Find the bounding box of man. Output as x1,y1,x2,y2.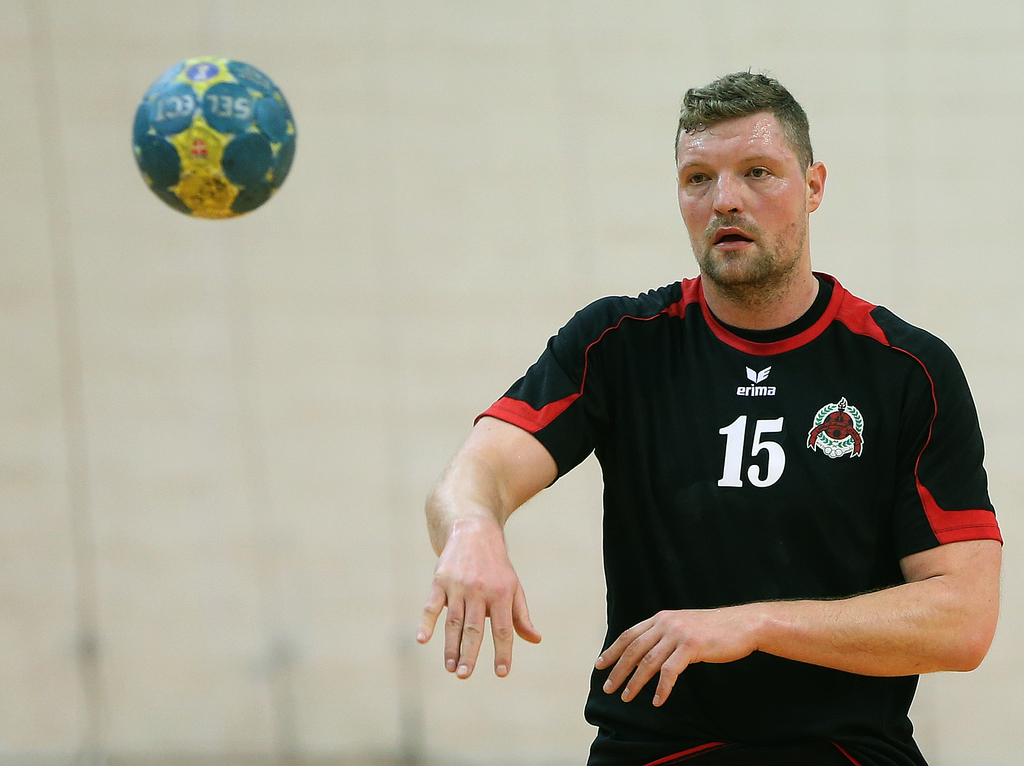
417,79,1008,765.
